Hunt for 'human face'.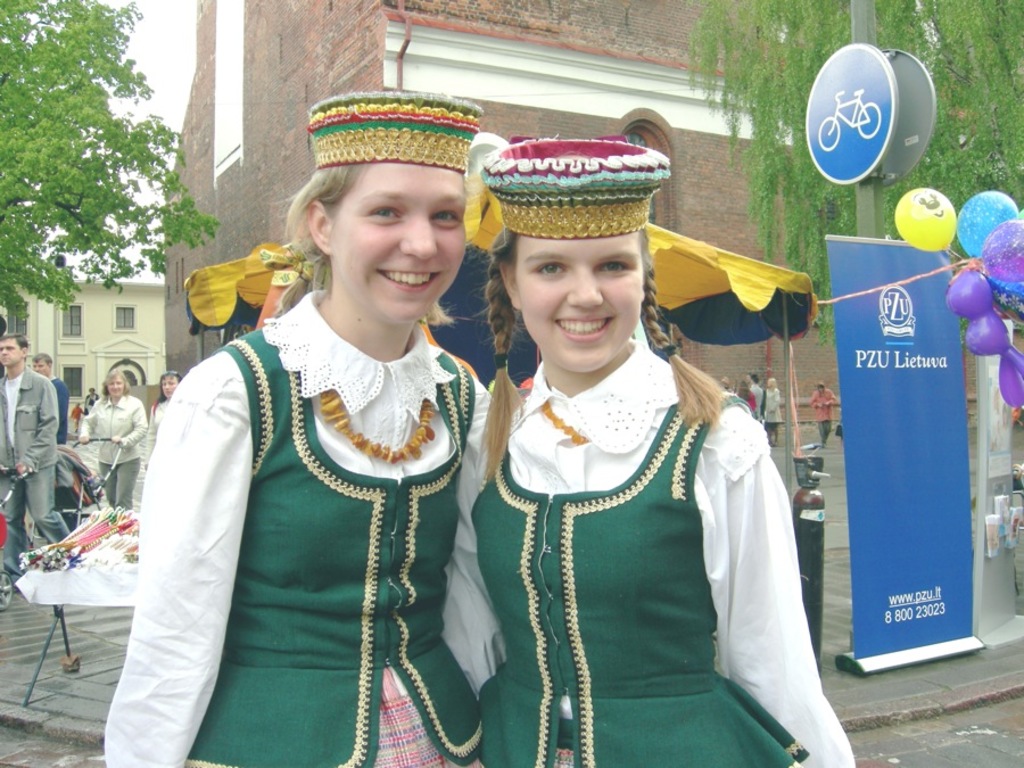
Hunted down at detection(324, 157, 462, 324).
